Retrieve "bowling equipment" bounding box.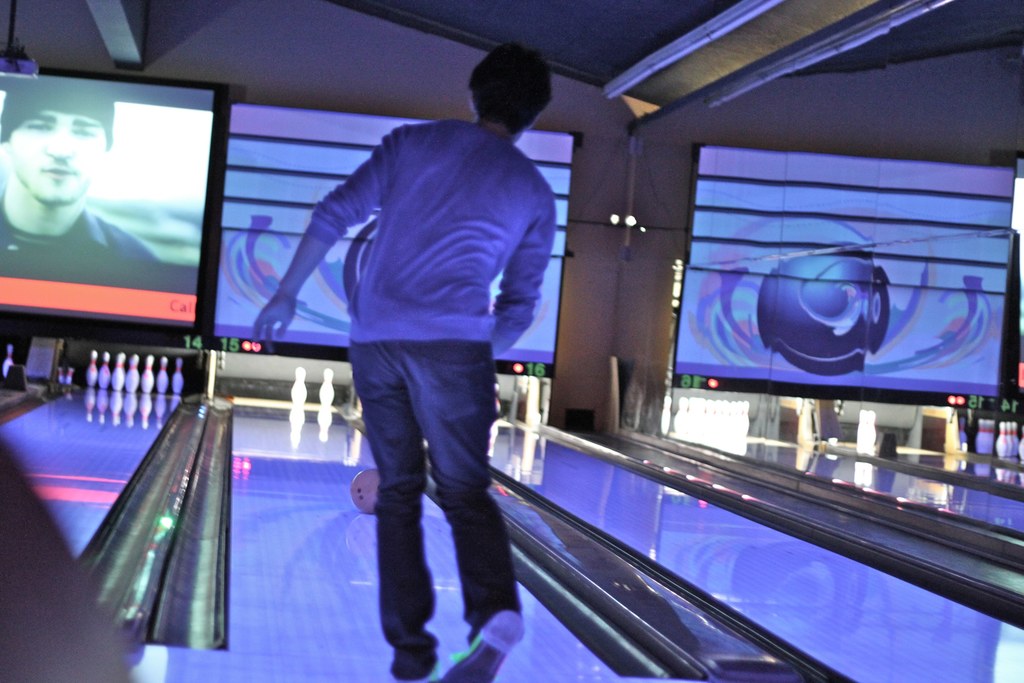
Bounding box: left=852, top=412, right=885, bottom=451.
